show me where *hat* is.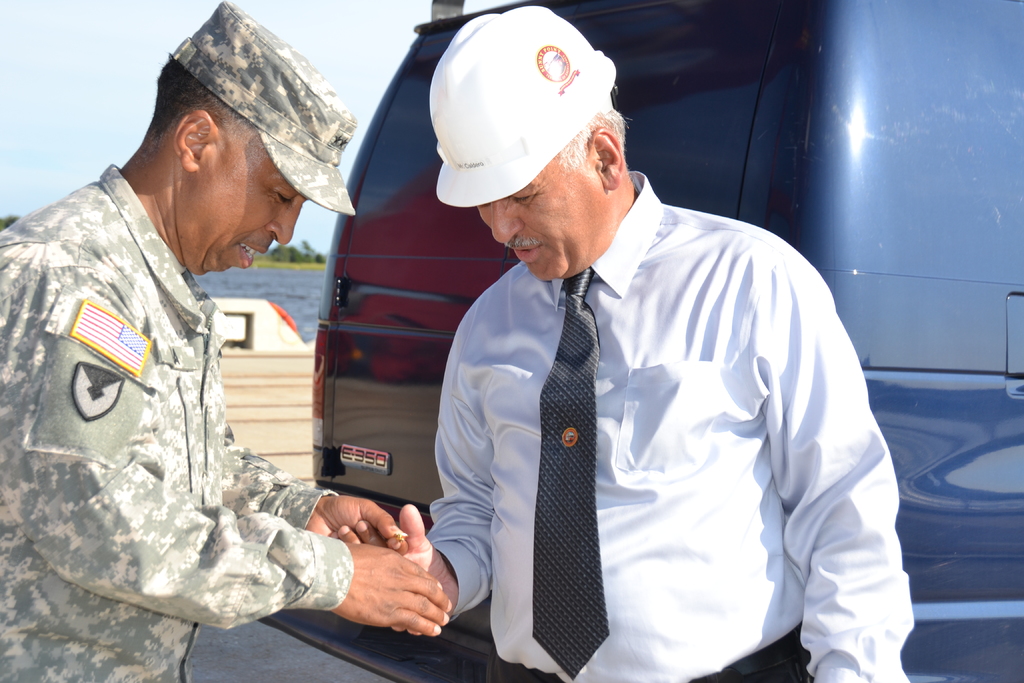
*hat* is at x1=166 y1=0 x2=356 y2=215.
